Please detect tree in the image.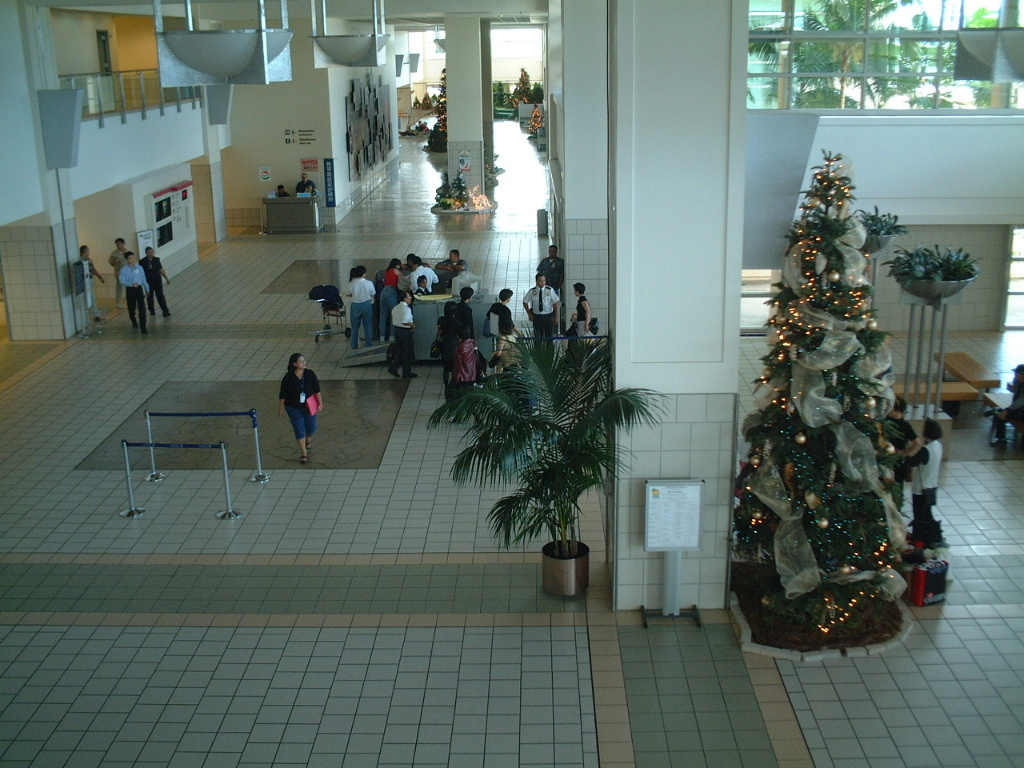
508, 64, 533, 104.
